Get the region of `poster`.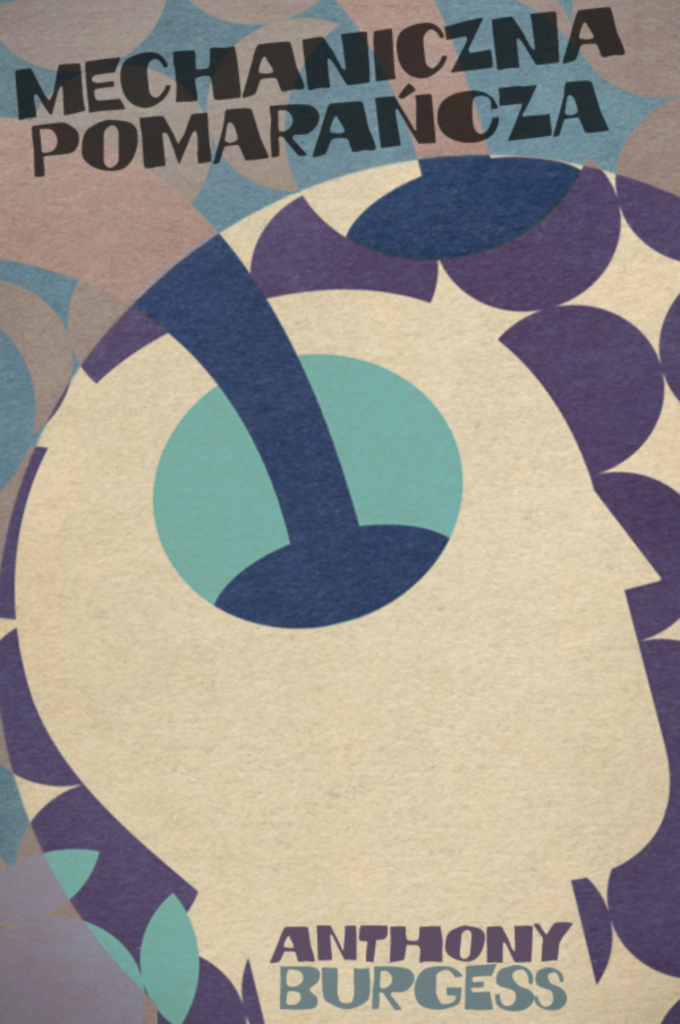
0:0:679:1023.
